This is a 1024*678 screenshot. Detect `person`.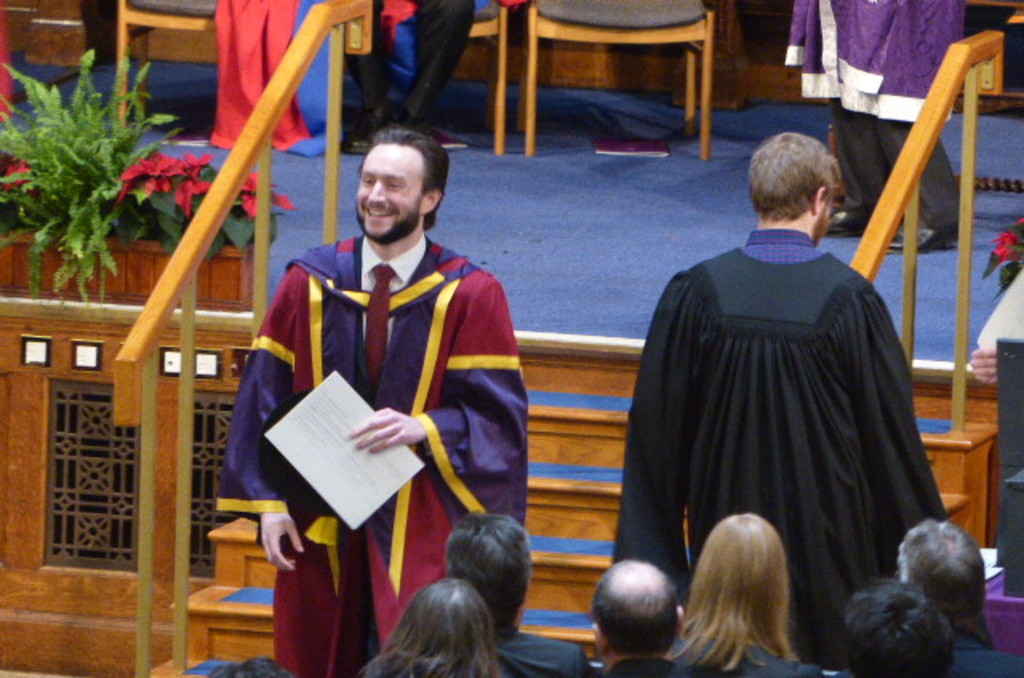
840:576:960:676.
